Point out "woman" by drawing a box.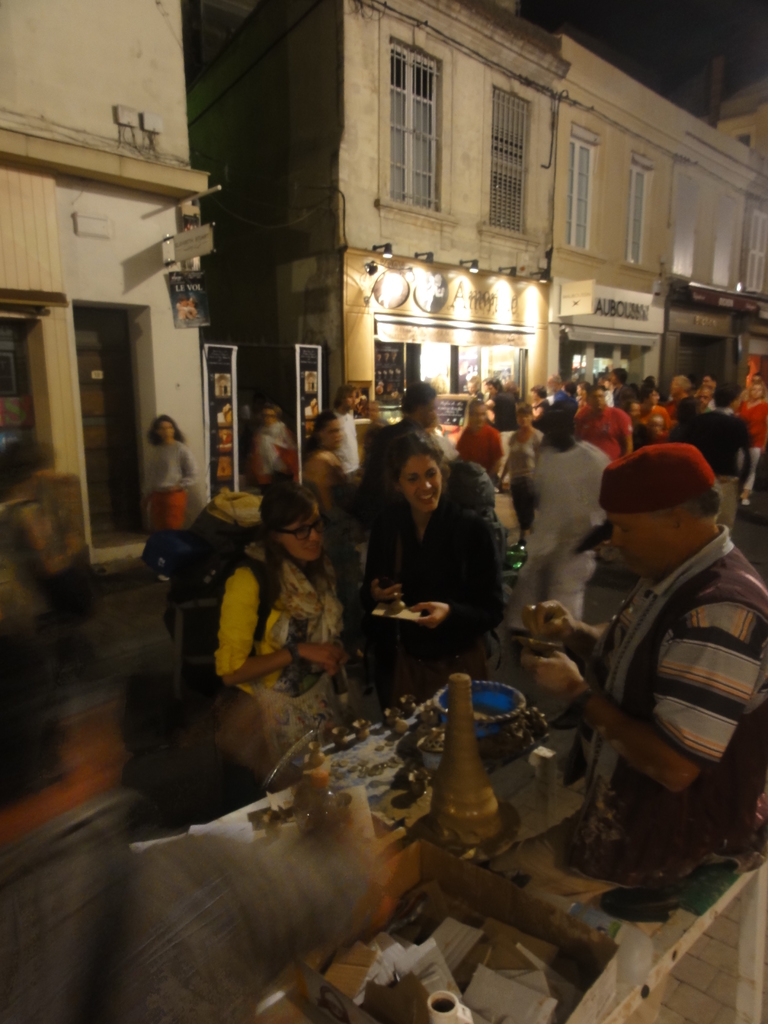
<region>222, 483, 367, 795</region>.
